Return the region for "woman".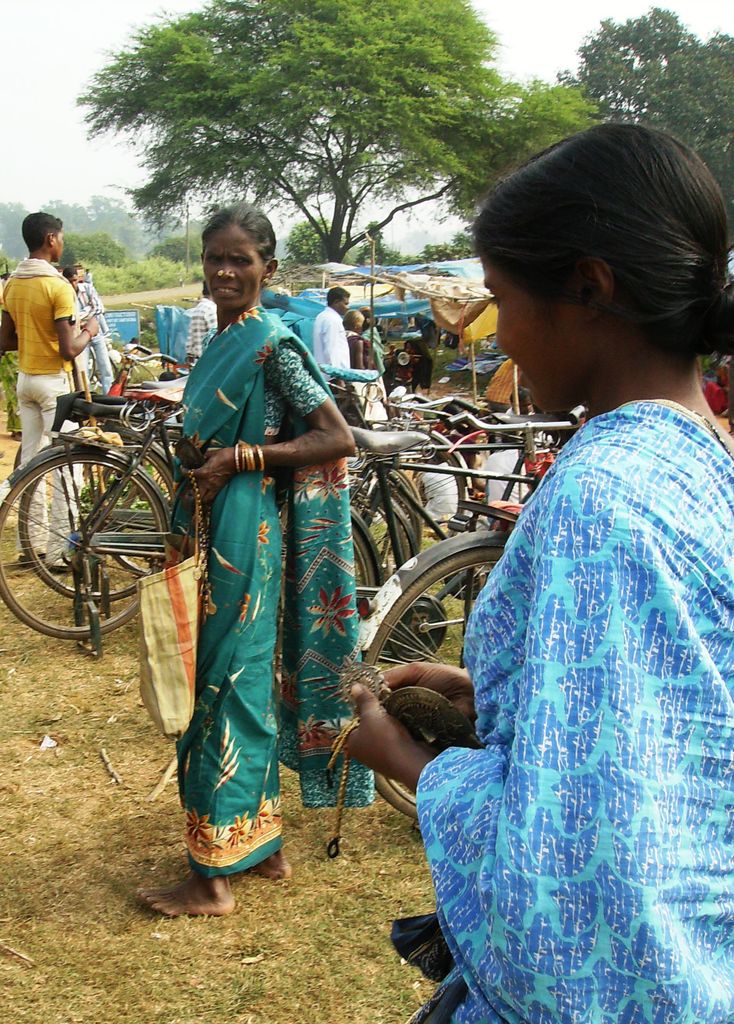
bbox=(333, 135, 733, 1023).
